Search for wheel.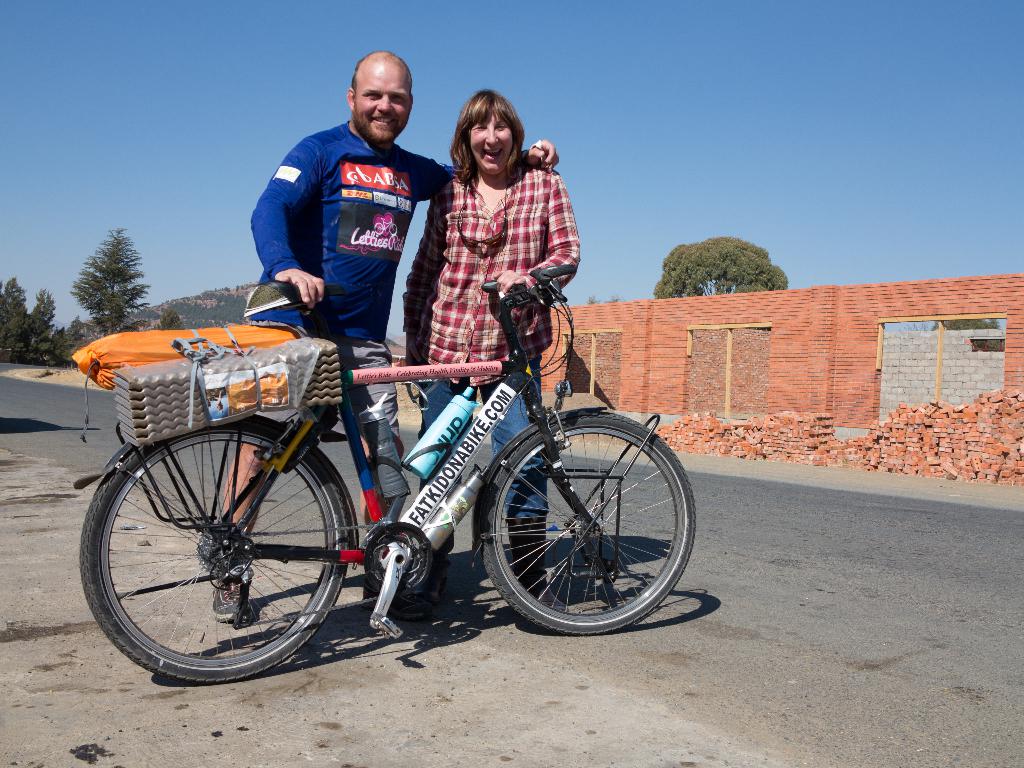
Found at [481,411,675,637].
